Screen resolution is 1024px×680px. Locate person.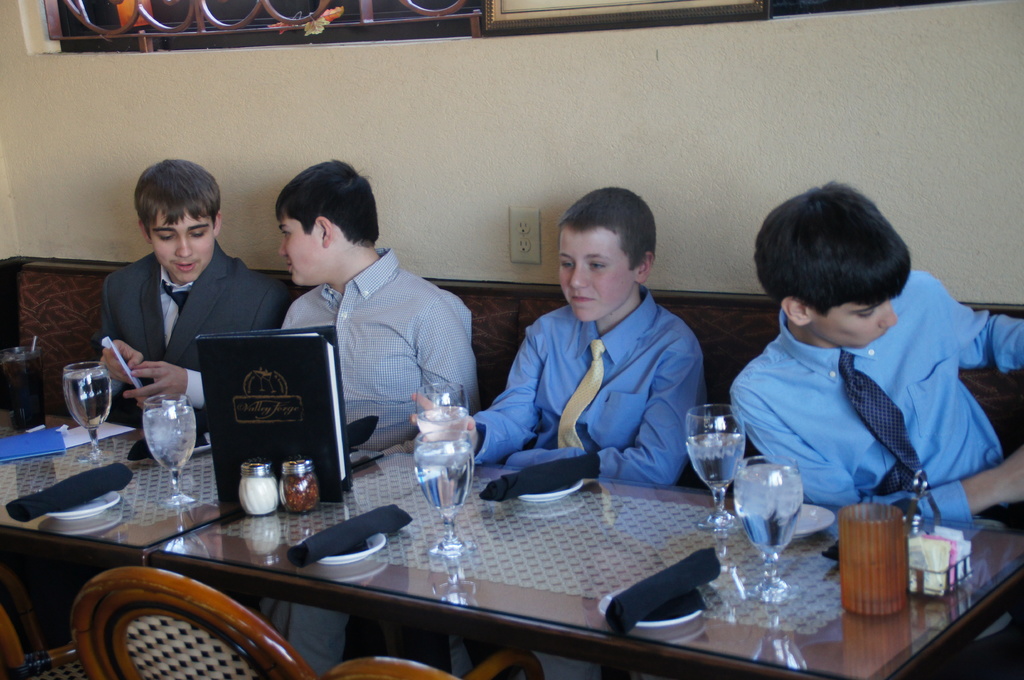
bbox(101, 162, 287, 439).
